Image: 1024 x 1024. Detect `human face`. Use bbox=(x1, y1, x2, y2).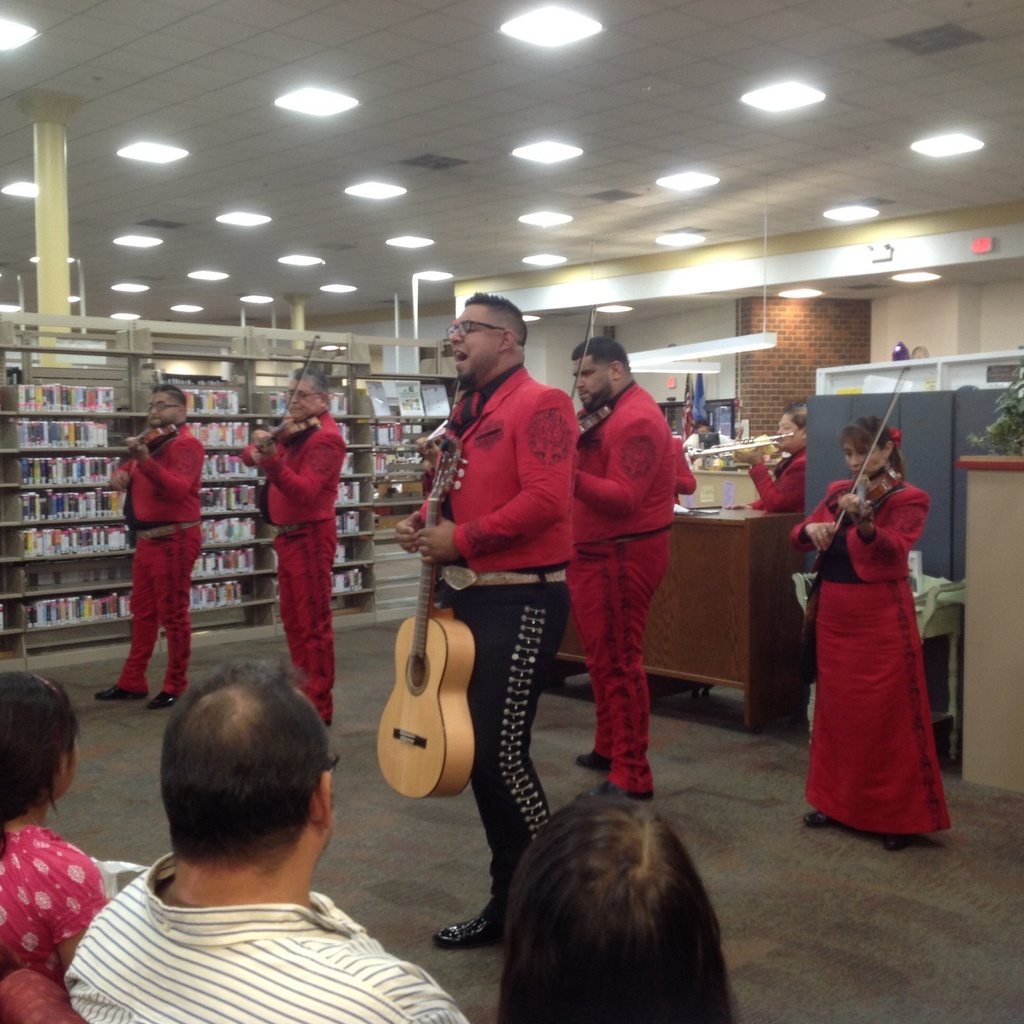
bbox=(572, 356, 608, 403).
